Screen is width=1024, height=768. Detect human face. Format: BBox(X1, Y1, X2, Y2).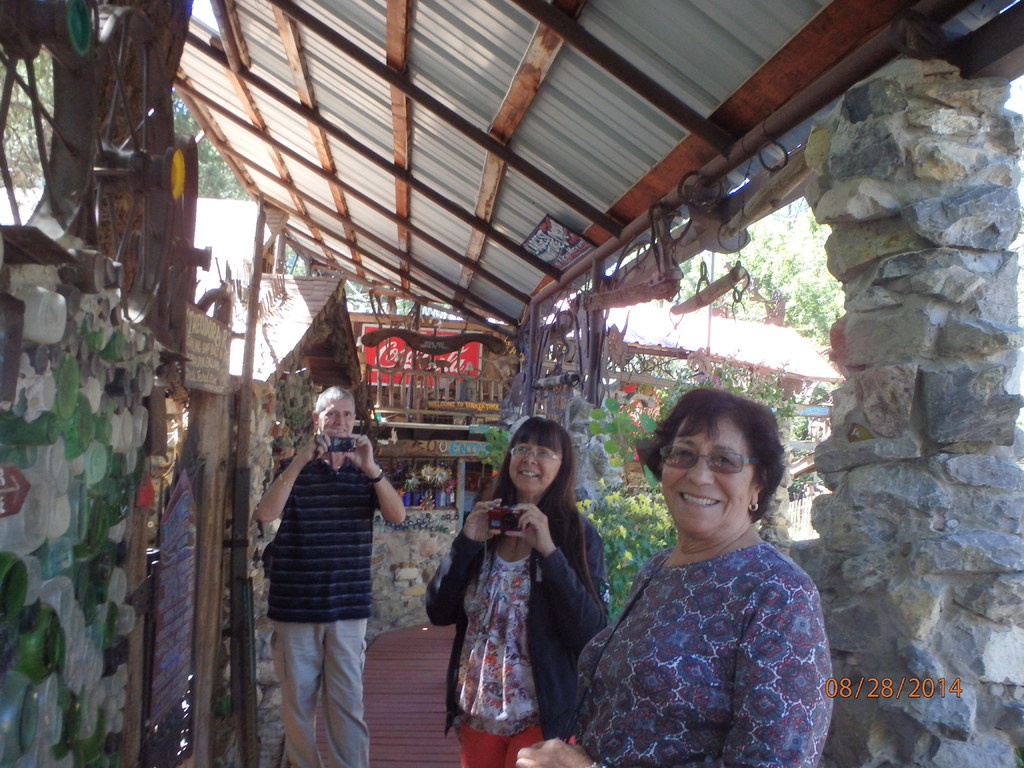
BBox(321, 396, 352, 438).
